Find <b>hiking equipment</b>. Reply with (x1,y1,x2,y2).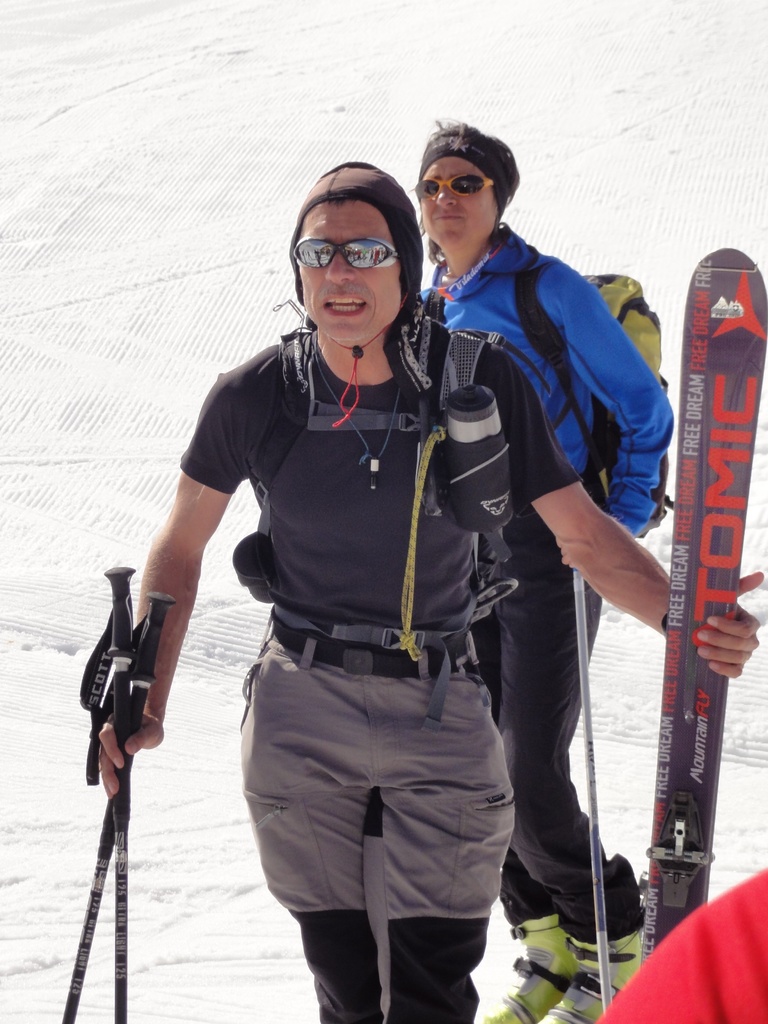
(100,563,126,1023).
